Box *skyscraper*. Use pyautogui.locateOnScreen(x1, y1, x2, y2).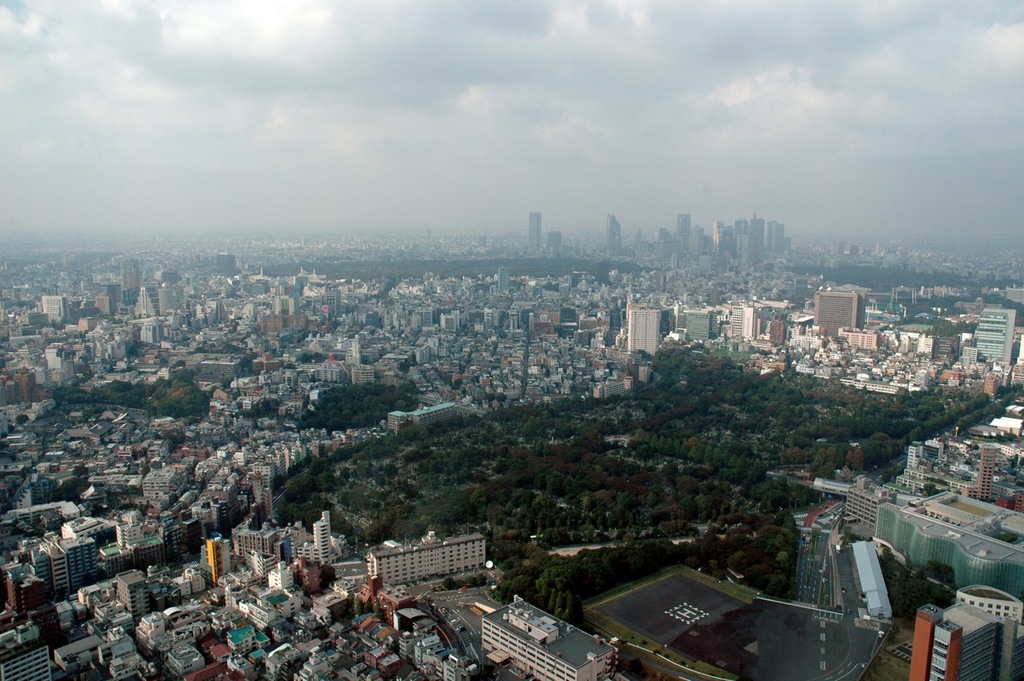
pyautogui.locateOnScreen(806, 288, 866, 345).
